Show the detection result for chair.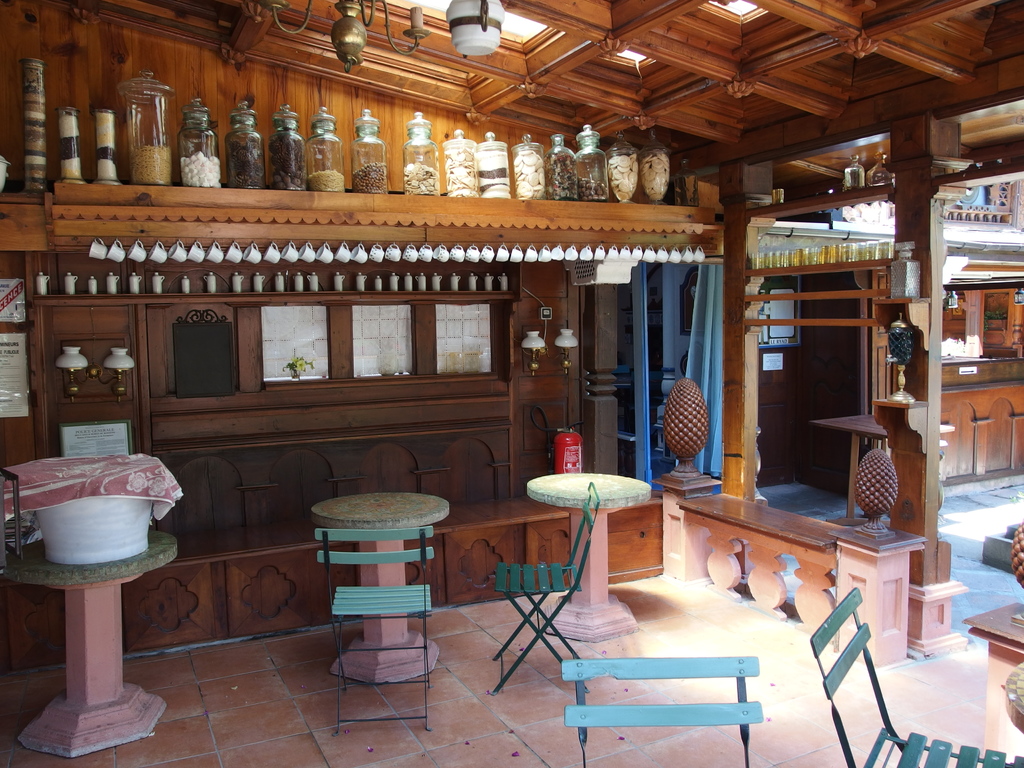
808 588 1023 767.
